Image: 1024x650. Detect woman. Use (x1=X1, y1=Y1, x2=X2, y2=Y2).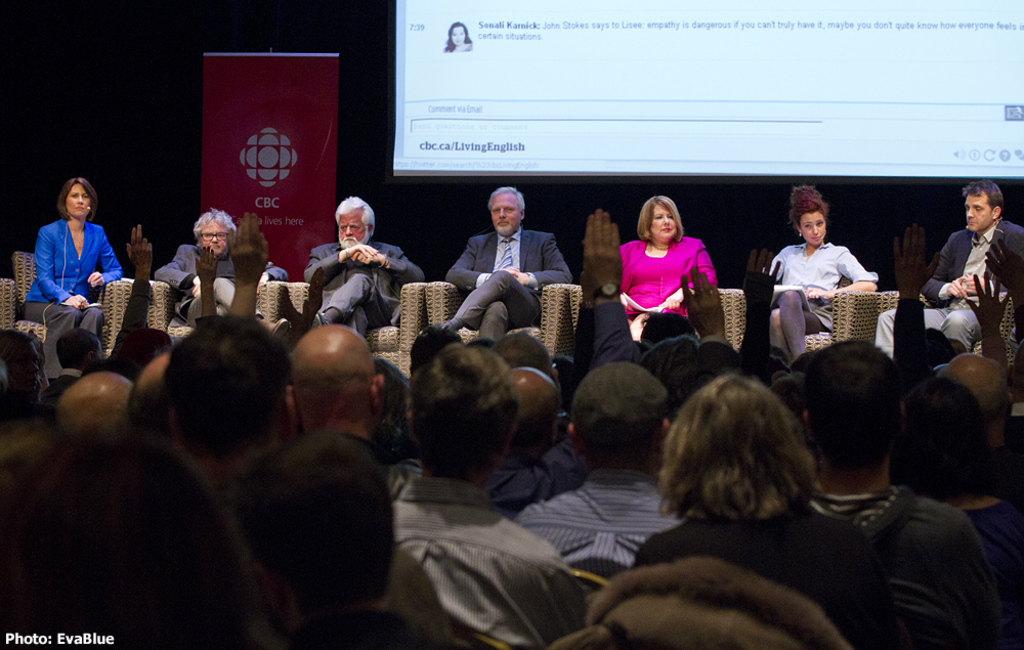
(x1=884, y1=370, x2=1023, y2=618).
